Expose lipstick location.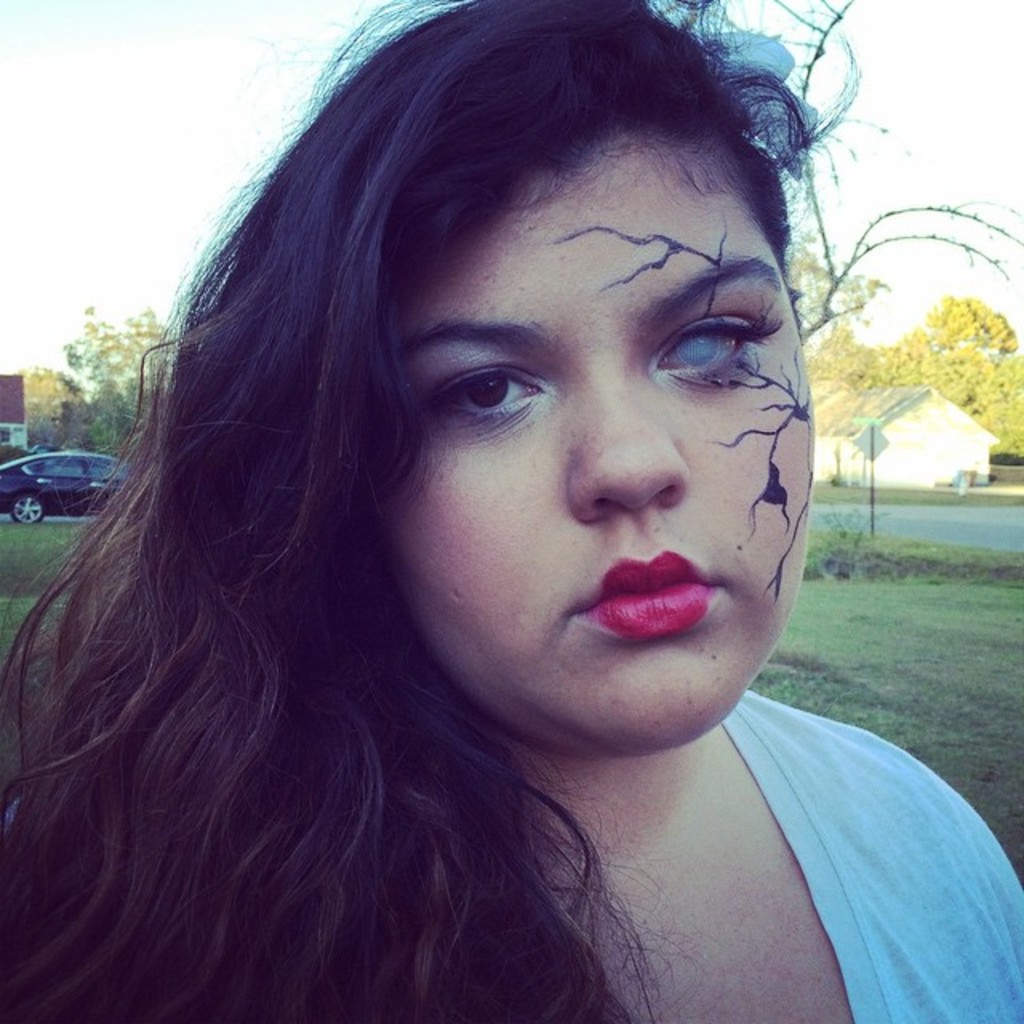
Exposed at locate(590, 550, 712, 638).
